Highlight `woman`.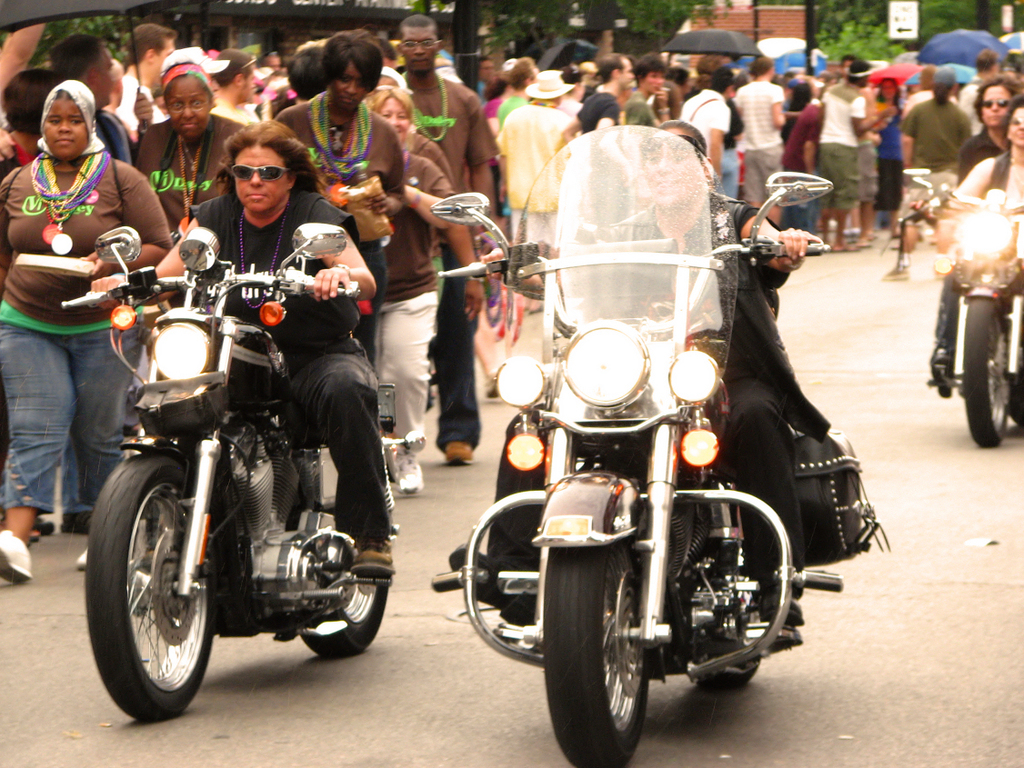
Highlighted region: 276 33 397 409.
